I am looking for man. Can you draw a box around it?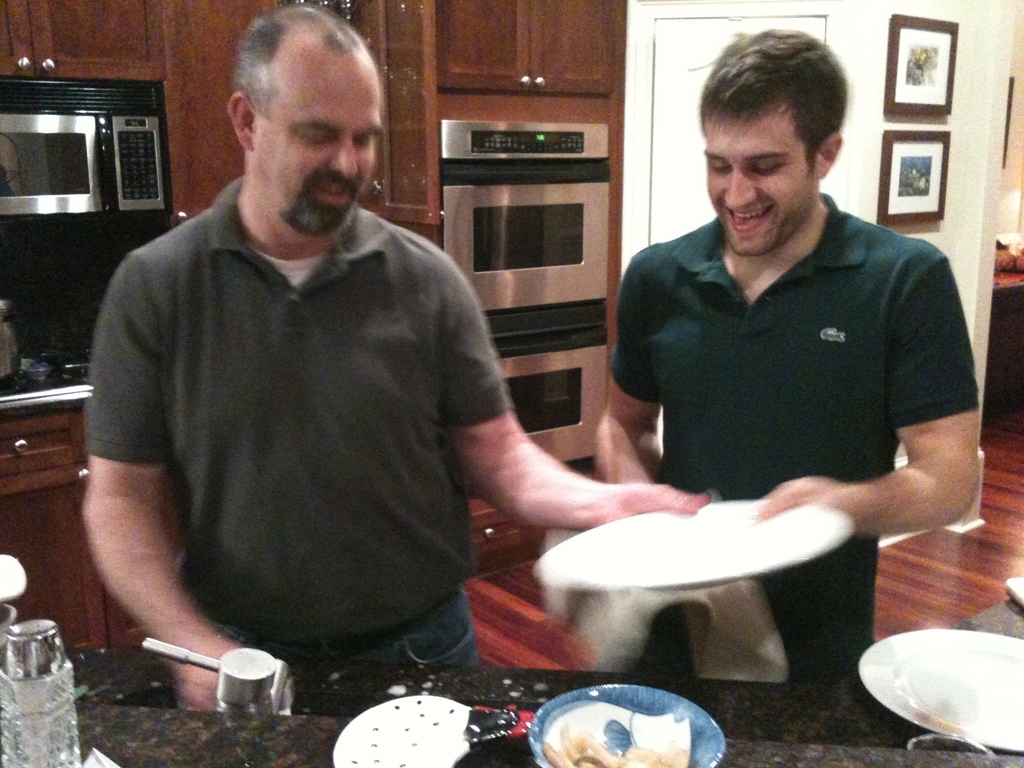
Sure, the bounding box is (x1=595, y1=26, x2=977, y2=686).
